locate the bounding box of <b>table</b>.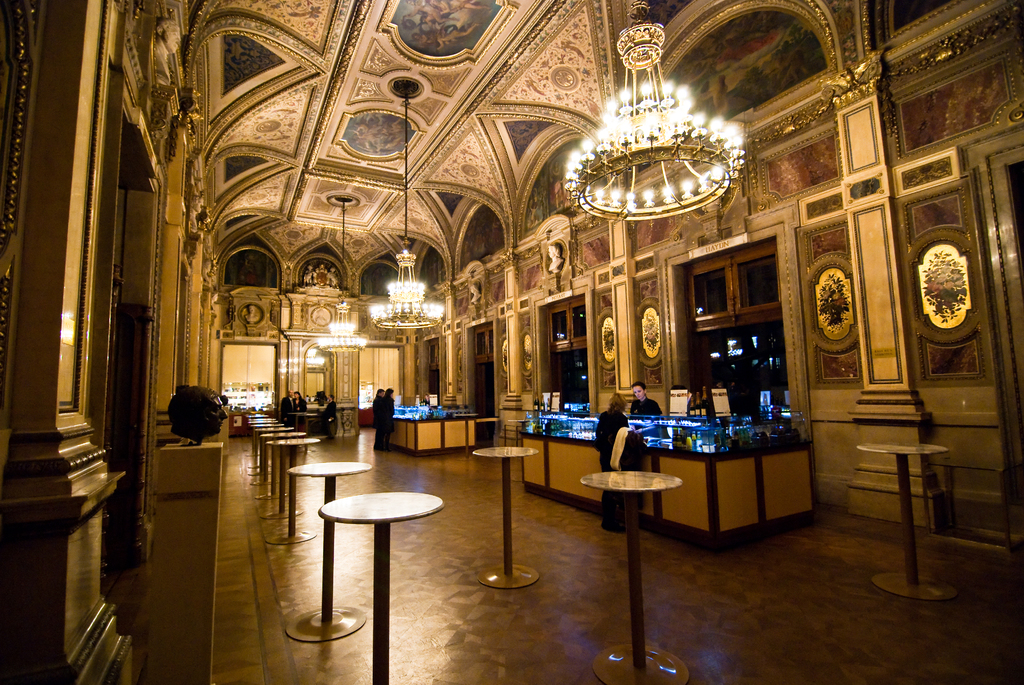
Bounding box: {"left": 284, "top": 461, "right": 372, "bottom": 649}.
